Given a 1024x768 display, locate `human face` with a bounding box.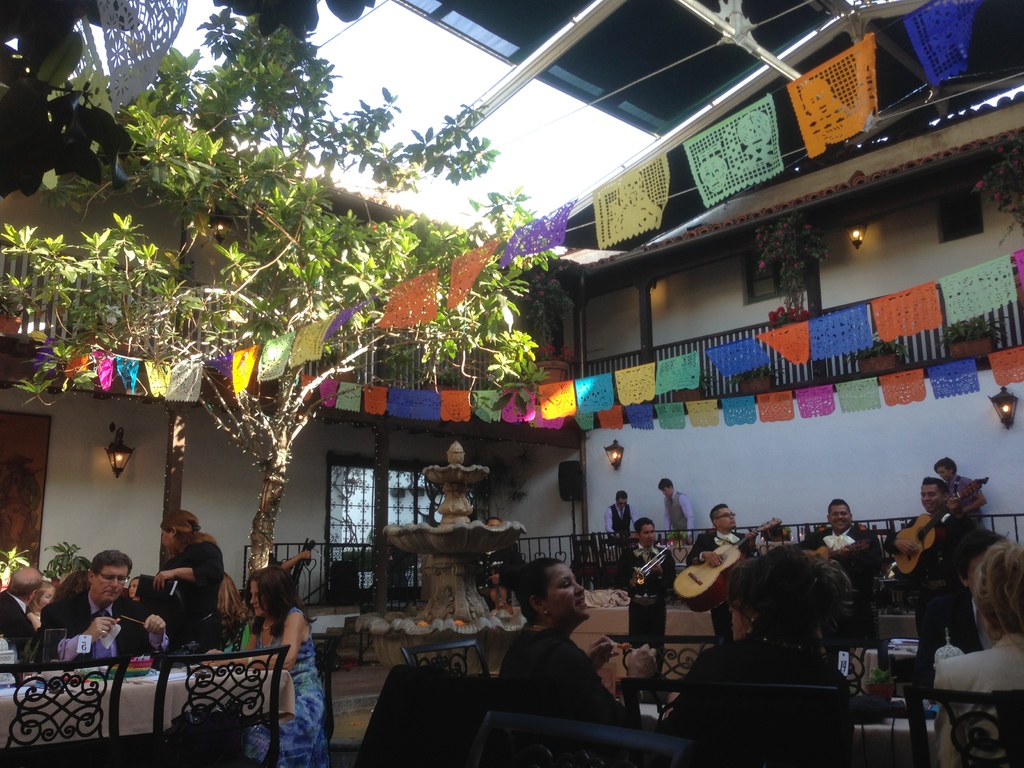
Located: 656, 482, 671, 499.
